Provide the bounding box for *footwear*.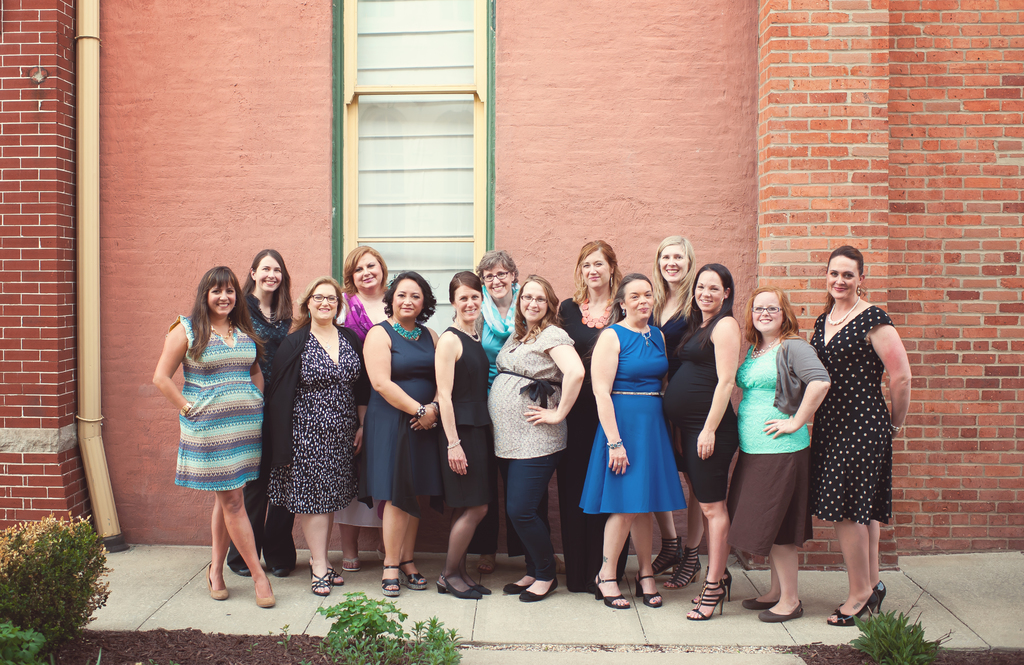
{"left": 338, "top": 558, "right": 360, "bottom": 573}.
